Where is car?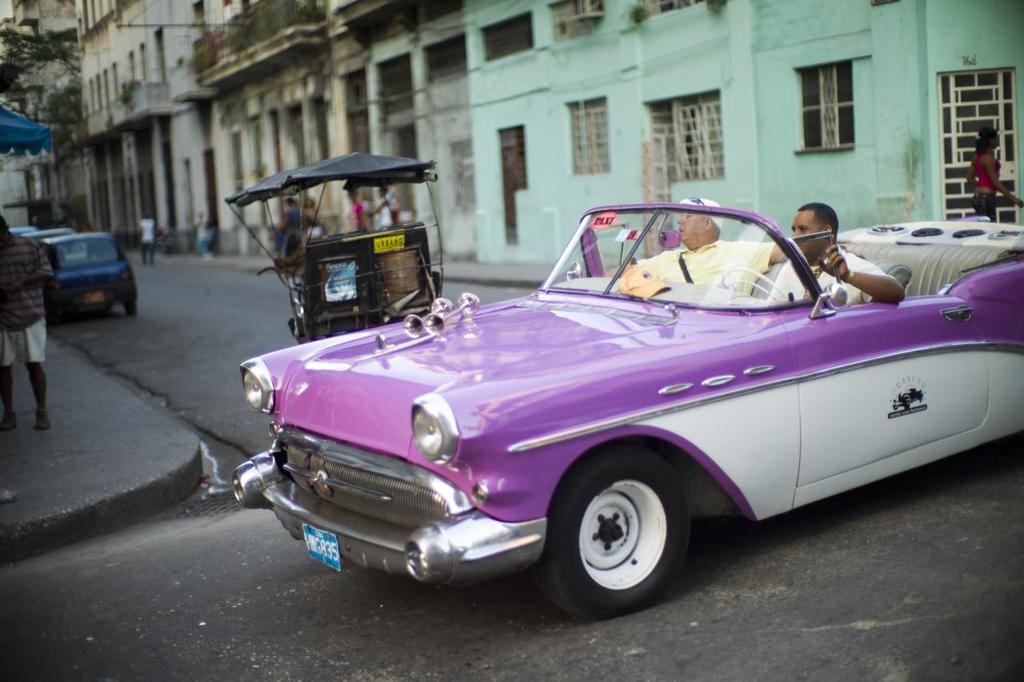
BBox(24, 227, 65, 243).
